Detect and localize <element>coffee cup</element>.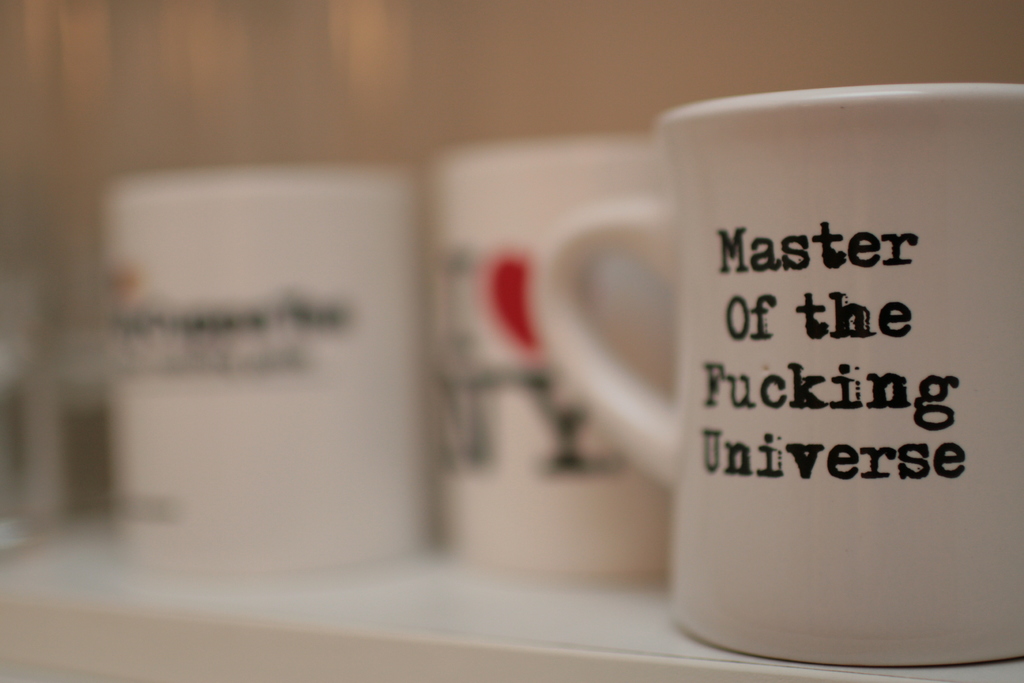
Localized at left=101, top=164, right=428, bottom=589.
